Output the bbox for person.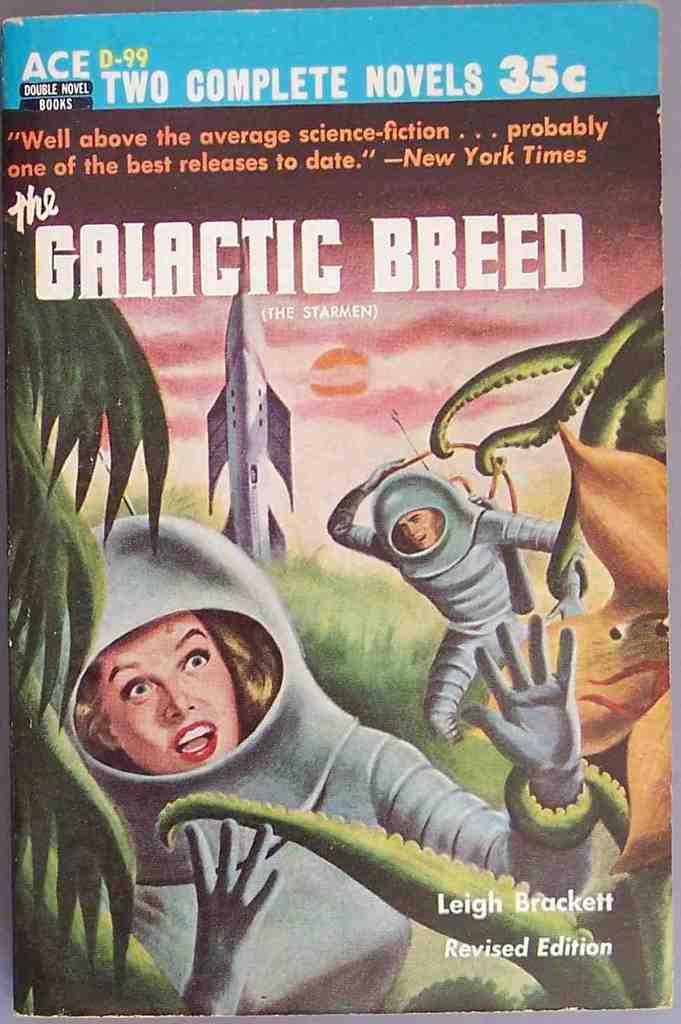
bbox=[47, 516, 601, 1020].
